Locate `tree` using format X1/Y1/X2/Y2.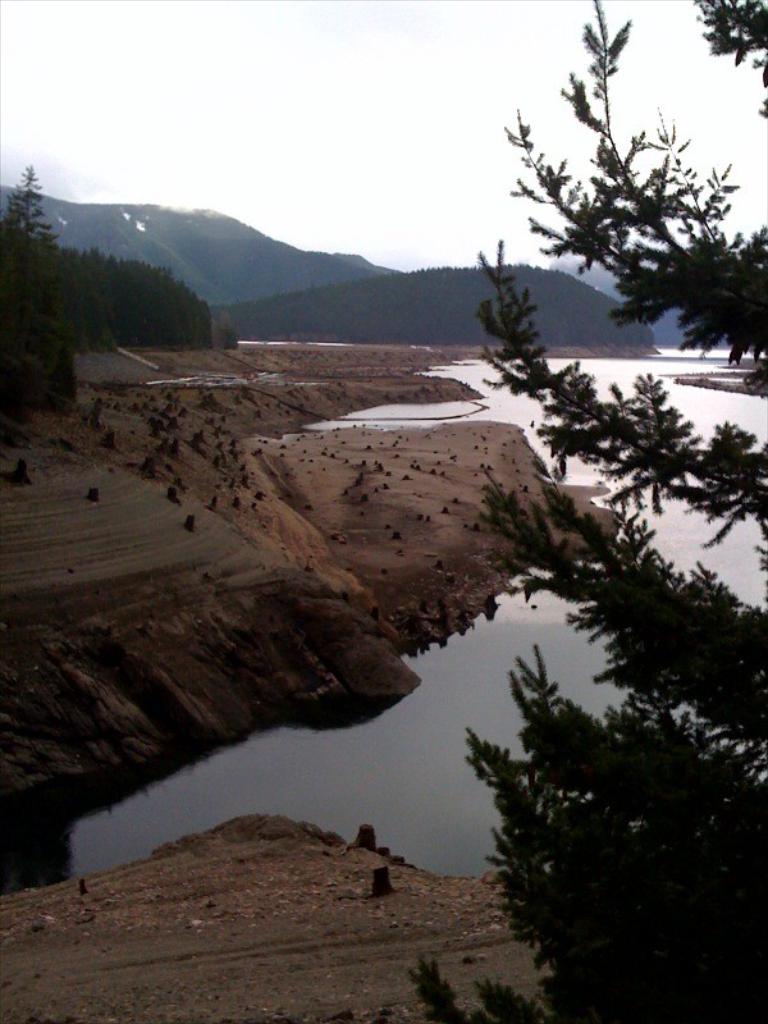
440/0/767/1023.
